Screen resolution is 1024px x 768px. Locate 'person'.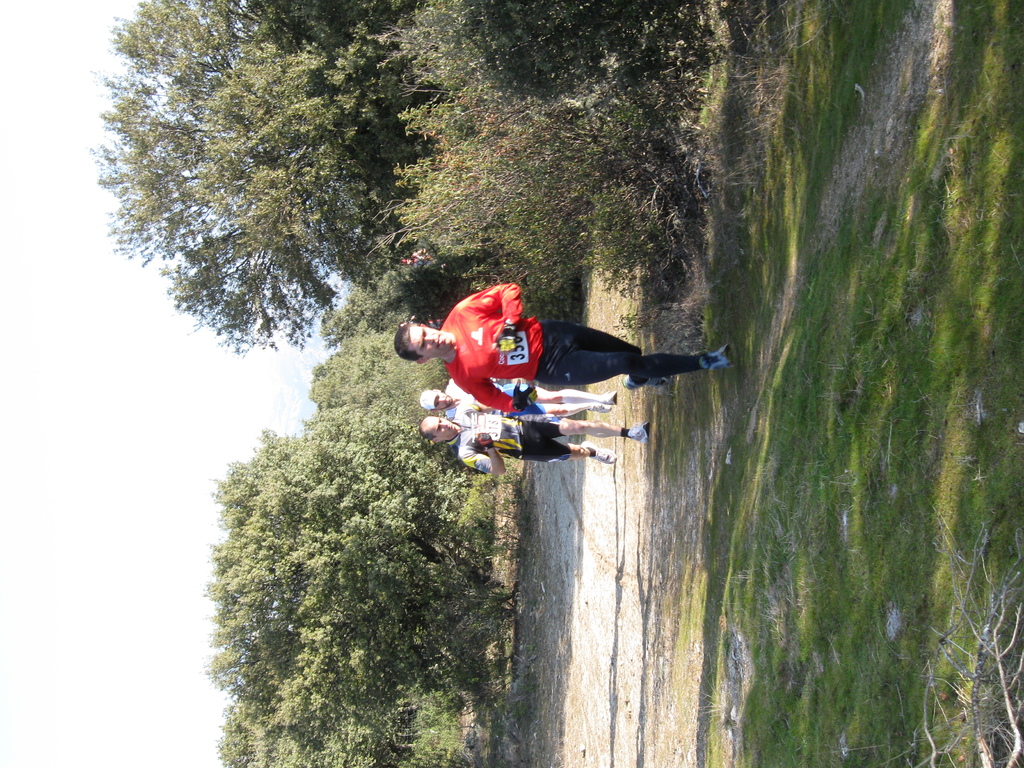
<box>420,272,719,446</box>.
